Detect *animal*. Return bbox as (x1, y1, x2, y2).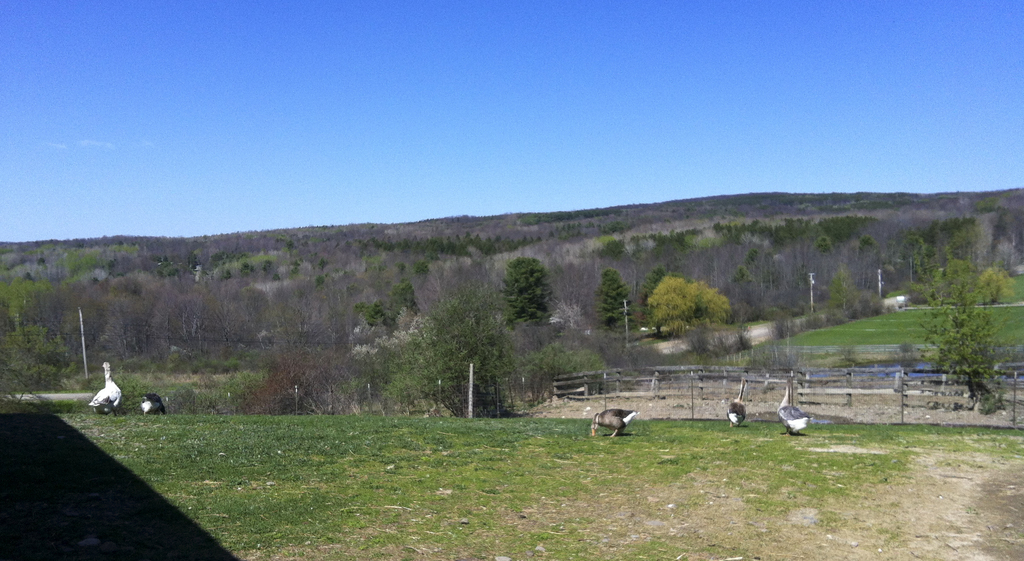
(776, 374, 809, 438).
